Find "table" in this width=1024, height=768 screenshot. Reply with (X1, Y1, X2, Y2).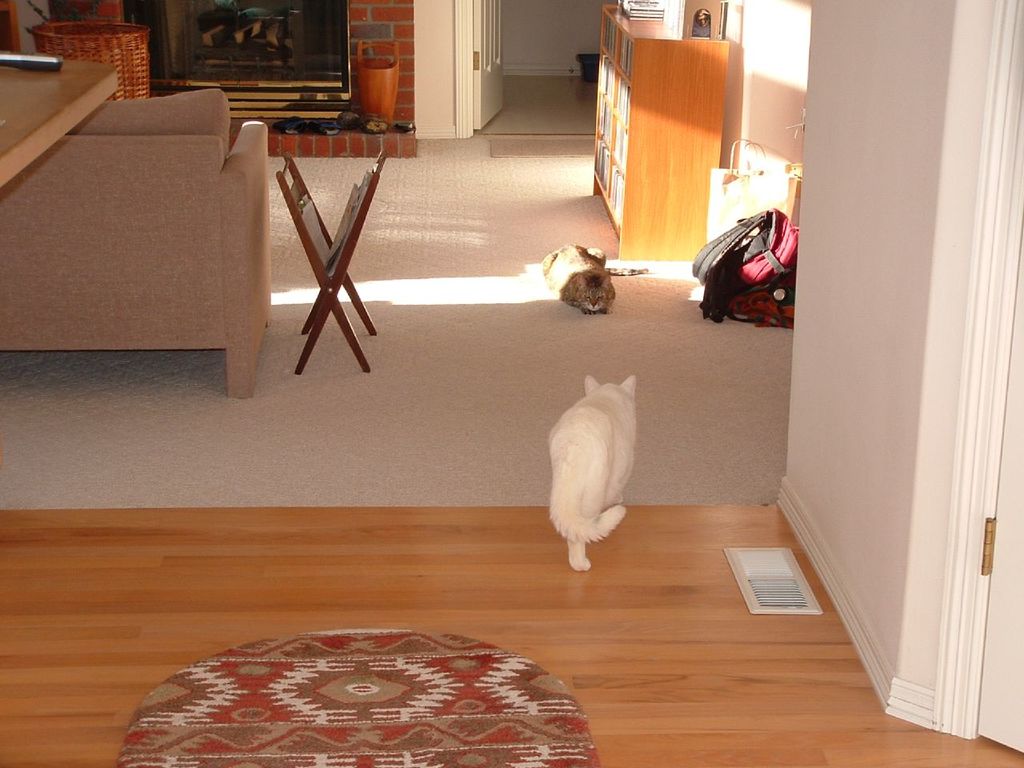
(271, 116, 418, 375).
